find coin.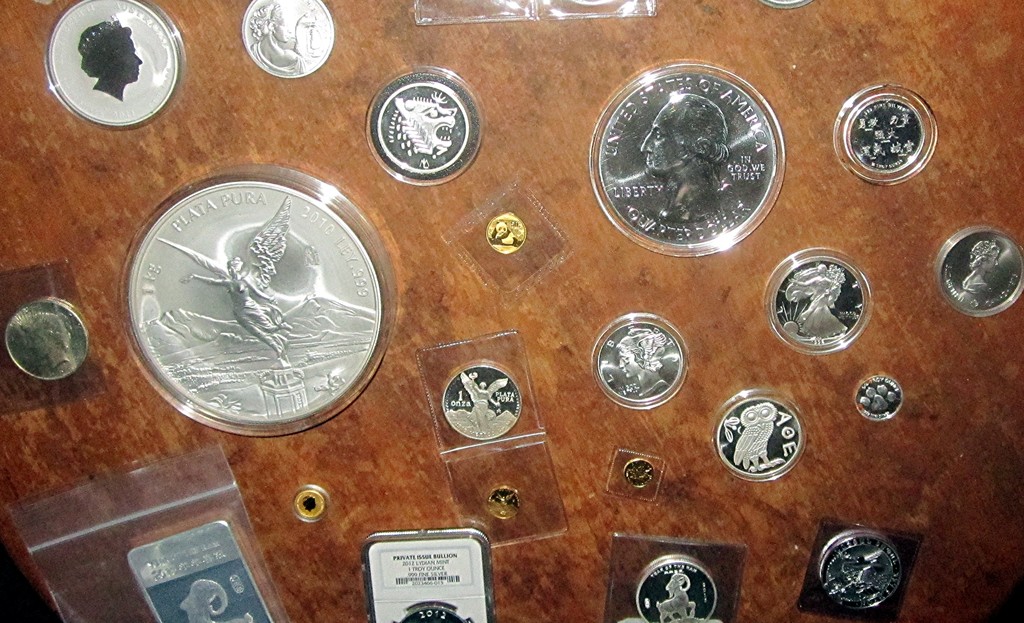
<box>444,365,525,440</box>.
